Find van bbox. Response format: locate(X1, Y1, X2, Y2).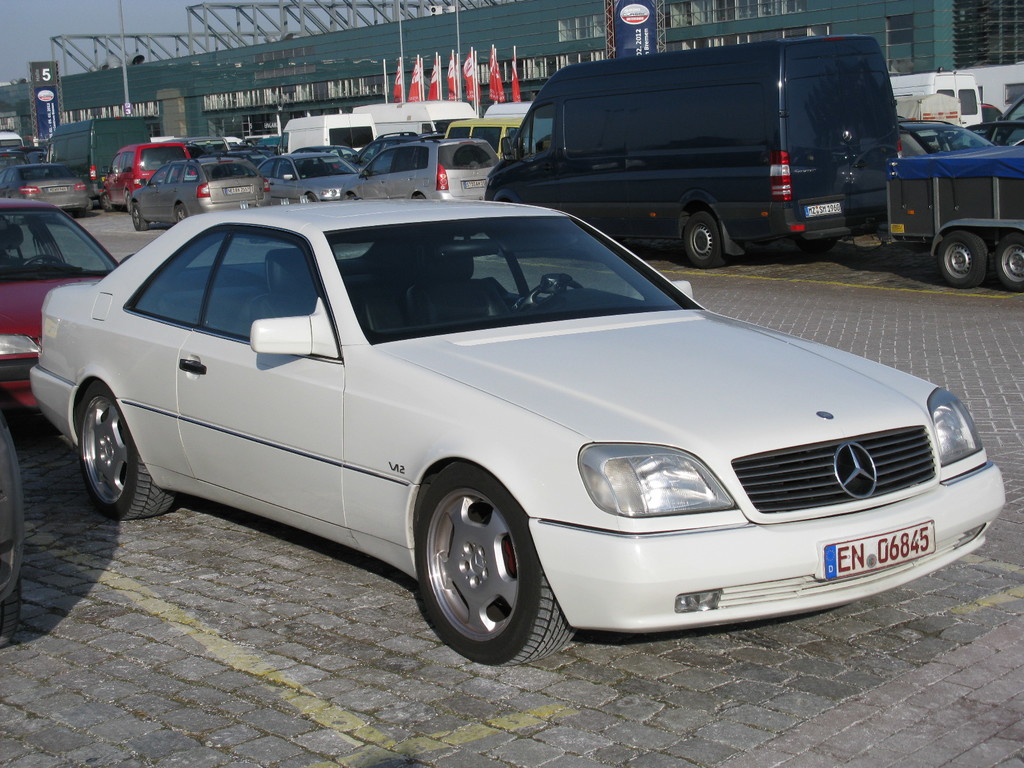
locate(166, 137, 233, 157).
